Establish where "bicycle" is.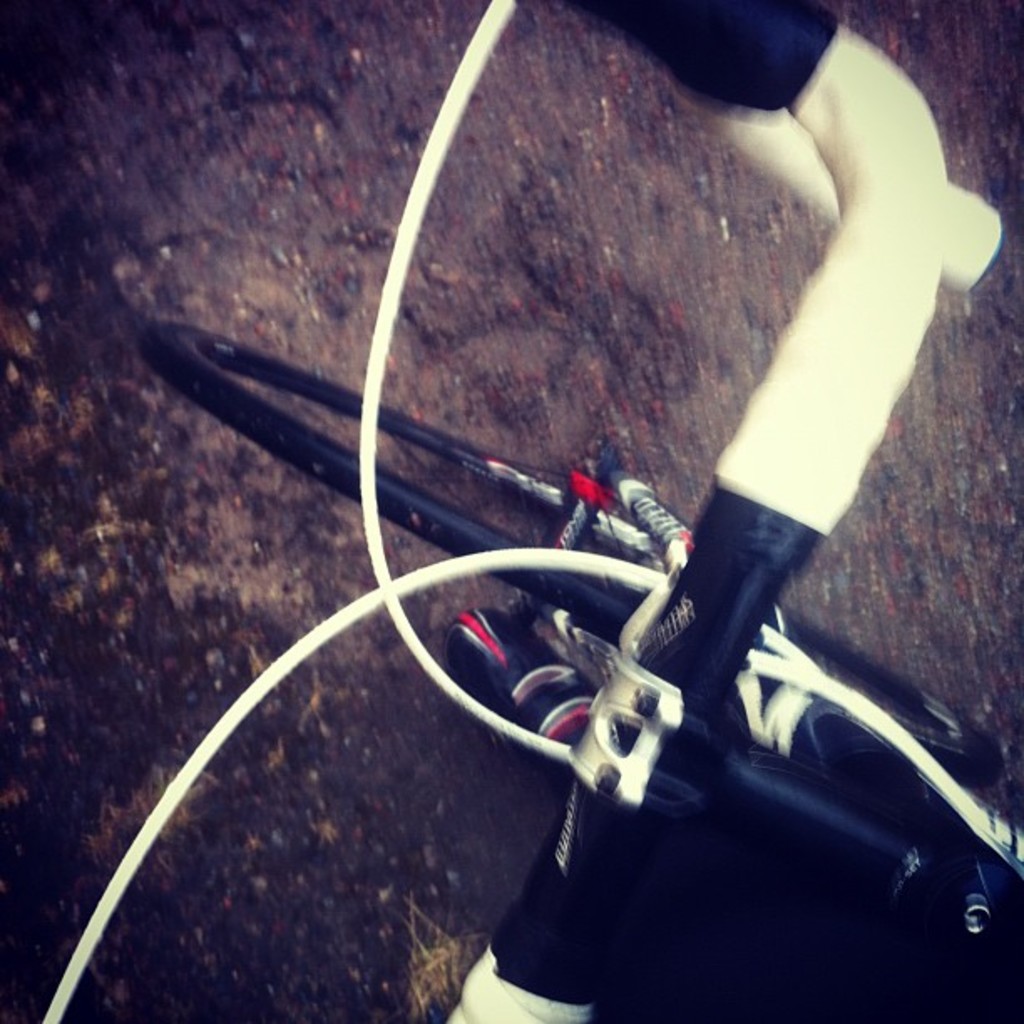
Established at bbox=[187, 25, 1004, 1011].
